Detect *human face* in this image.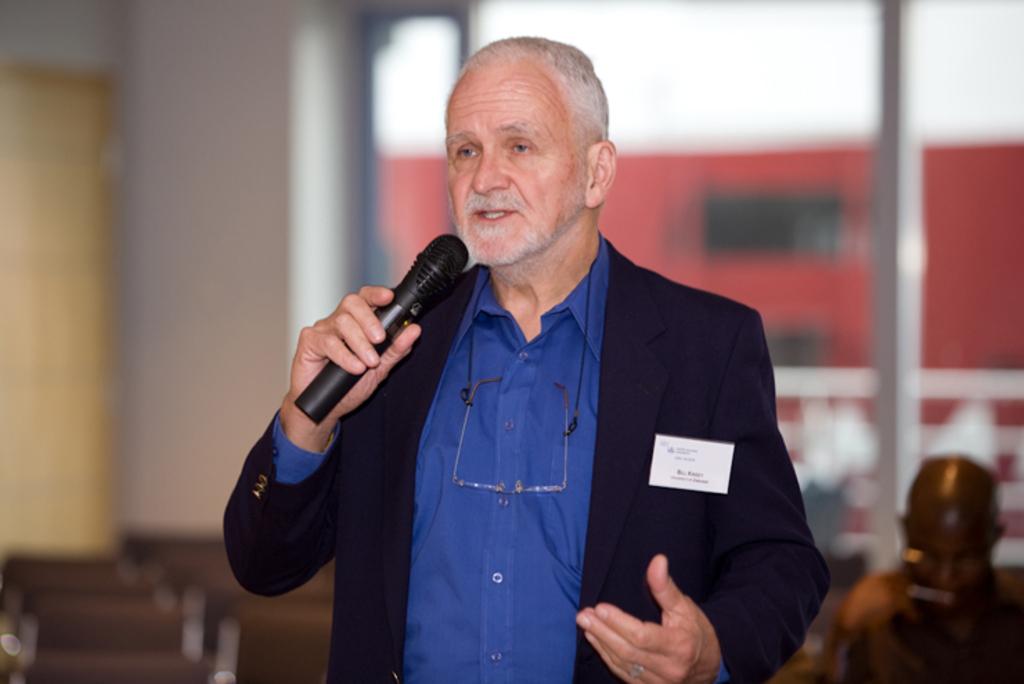
Detection: 446:66:587:264.
